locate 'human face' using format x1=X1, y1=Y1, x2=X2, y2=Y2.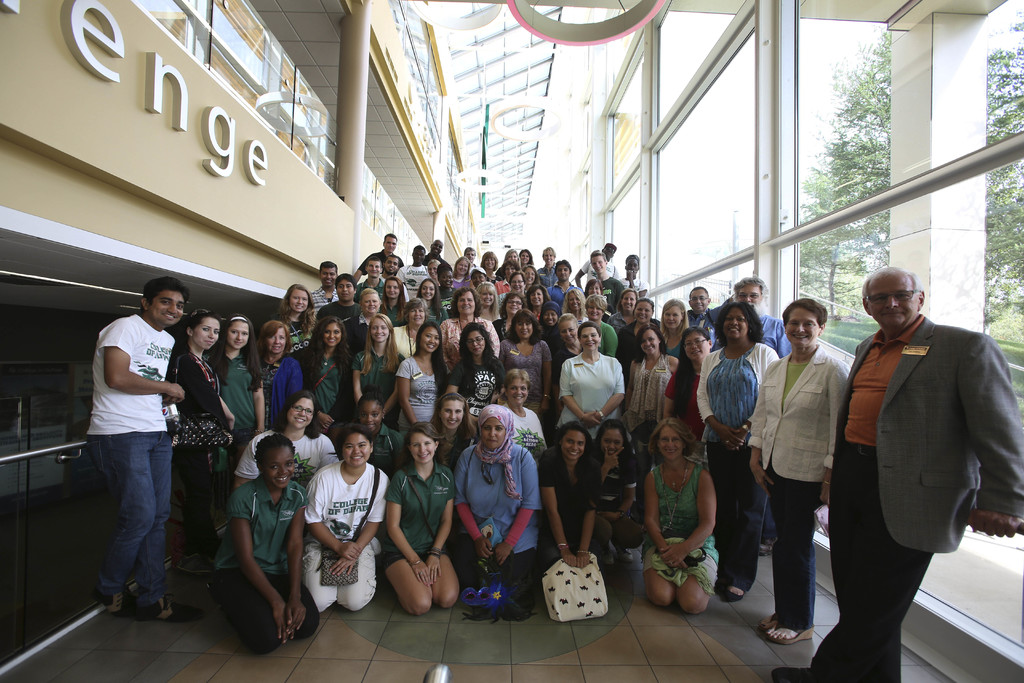
x1=865, y1=275, x2=918, y2=334.
